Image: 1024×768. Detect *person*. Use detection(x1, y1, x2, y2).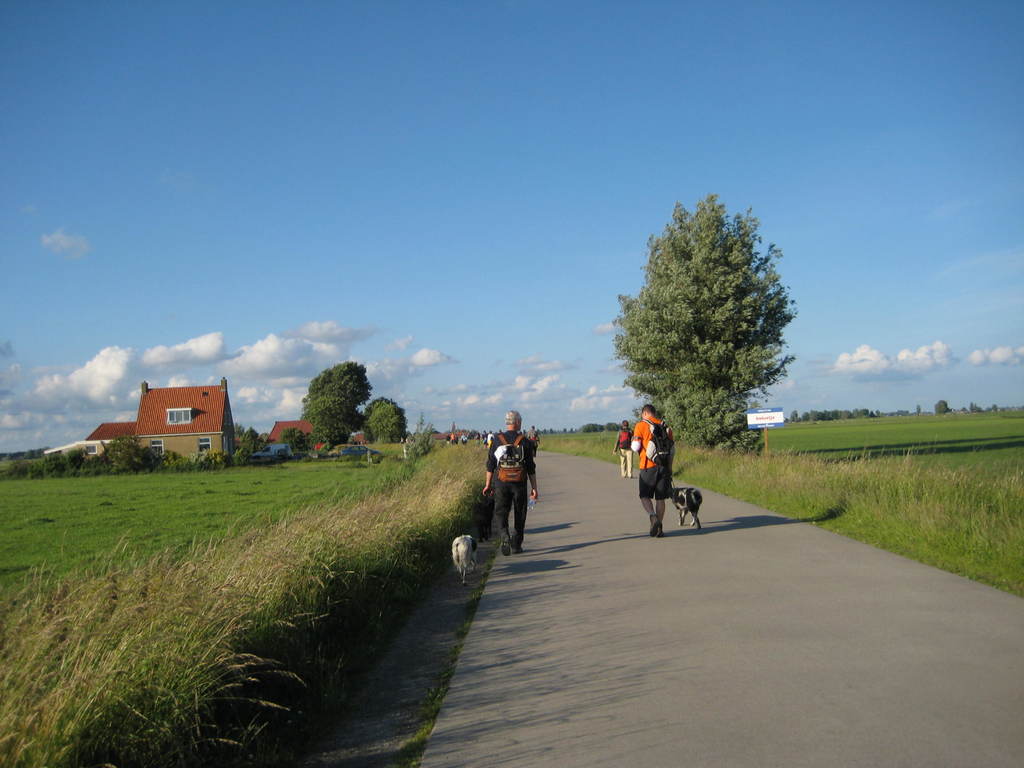
detection(628, 399, 682, 538).
